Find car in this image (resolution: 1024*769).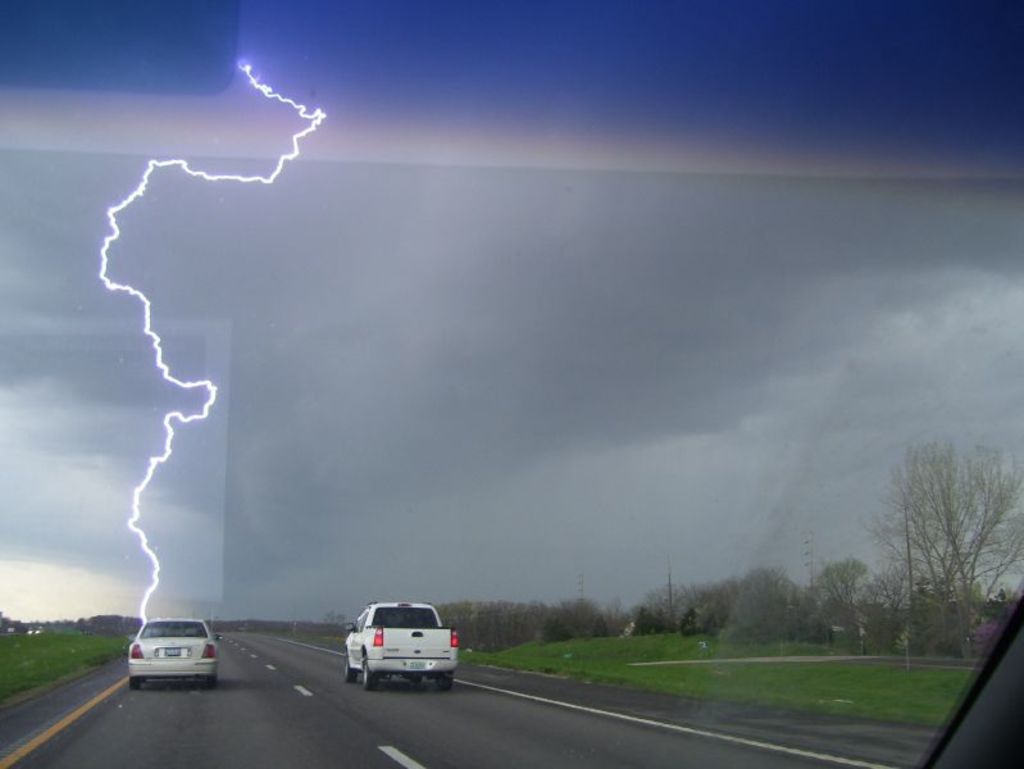
bbox(126, 615, 223, 690).
